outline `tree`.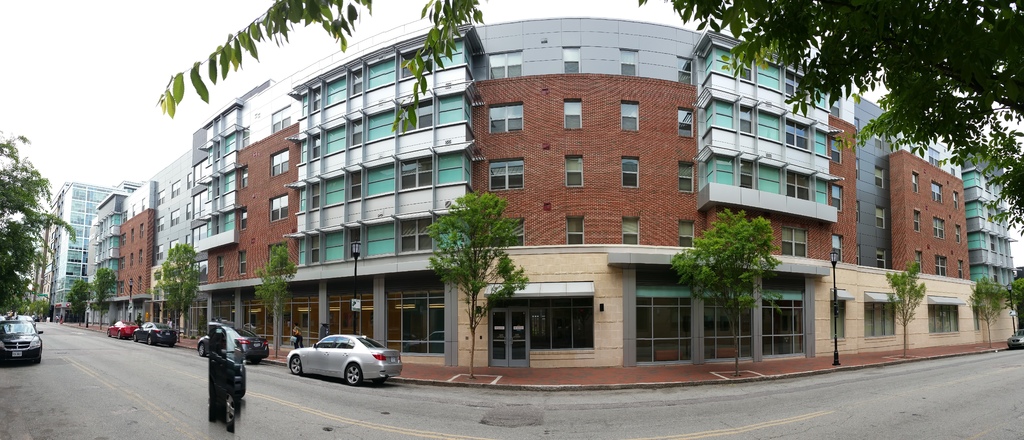
Outline: (left=880, top=255, right=932, bottom=353).
